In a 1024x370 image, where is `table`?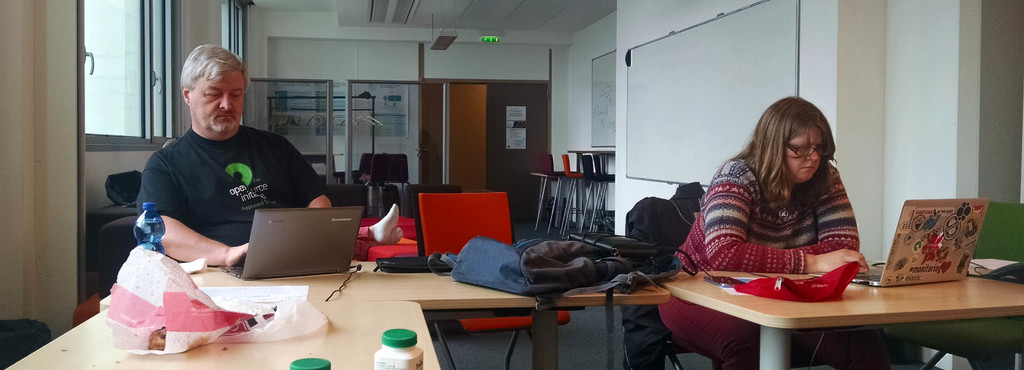
l=14, t=303, r=442, b=369.
